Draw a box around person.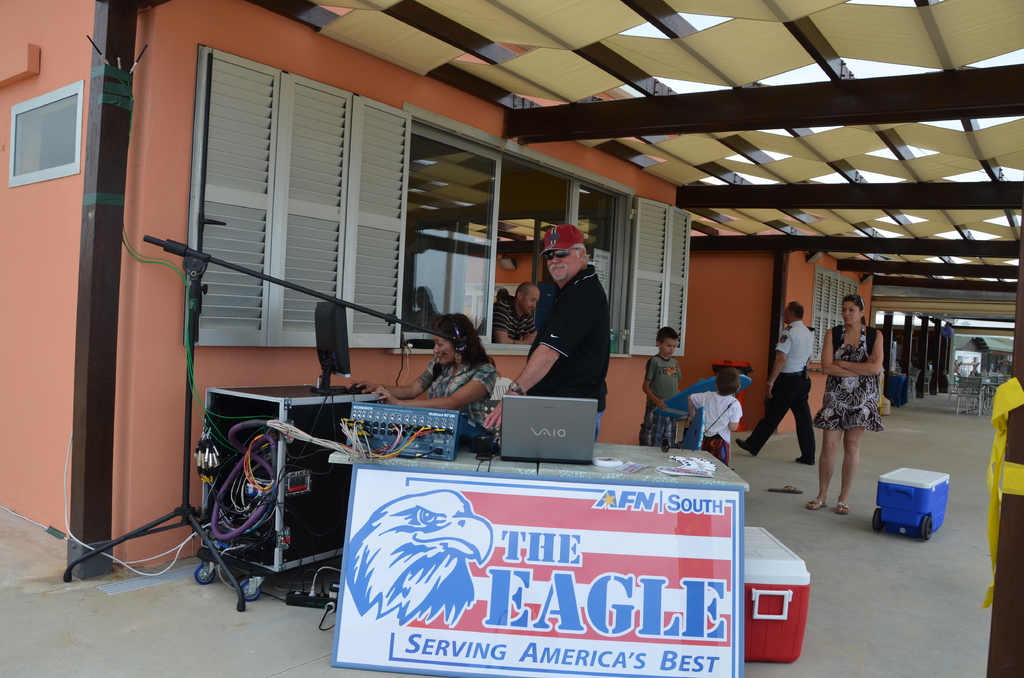
box=[991, 325, 1023, 676].
